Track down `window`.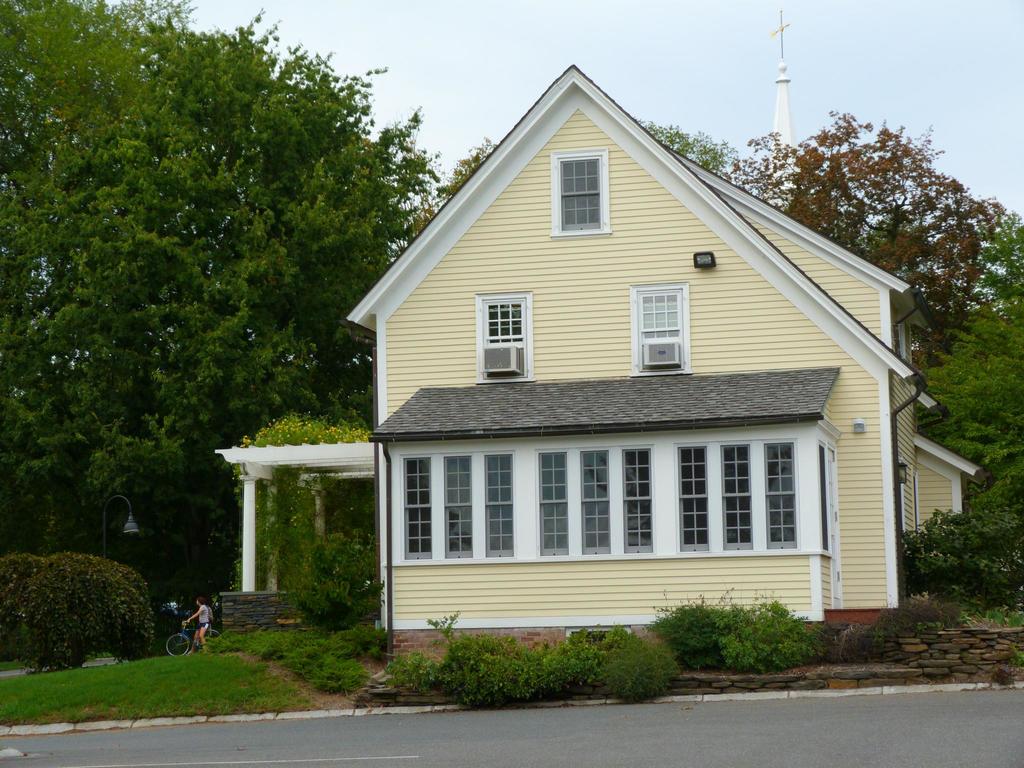
Tracked to x1=676 y1=440 x2=792 y2=553.
